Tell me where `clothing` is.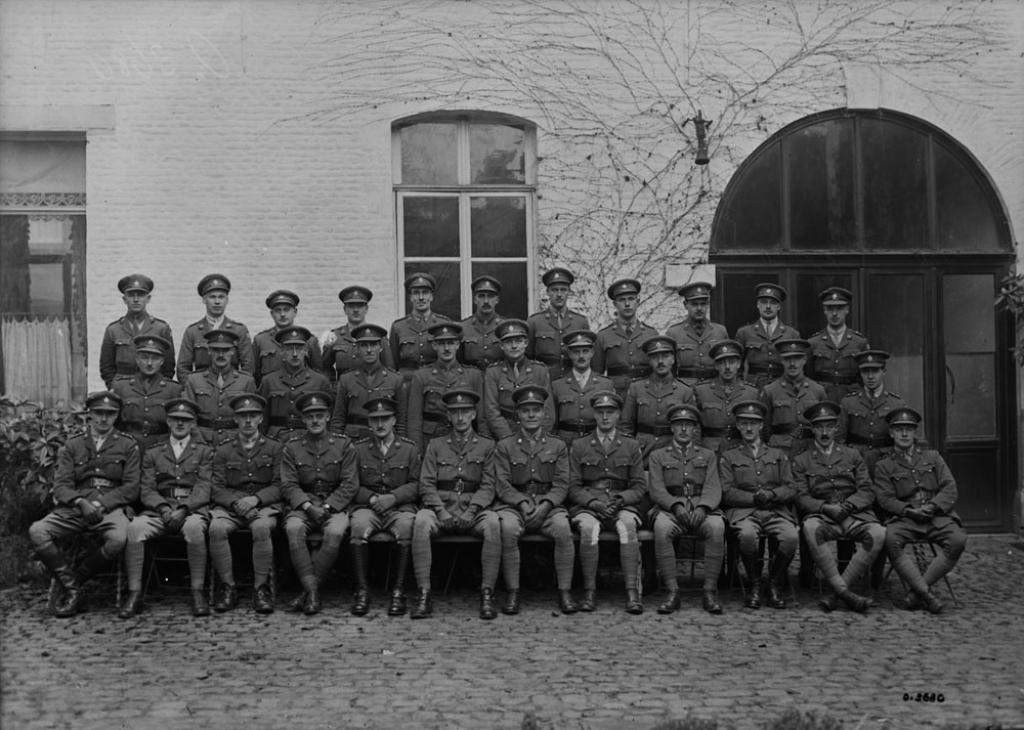
`clothing` is at region(248, 358, 333, 446).
